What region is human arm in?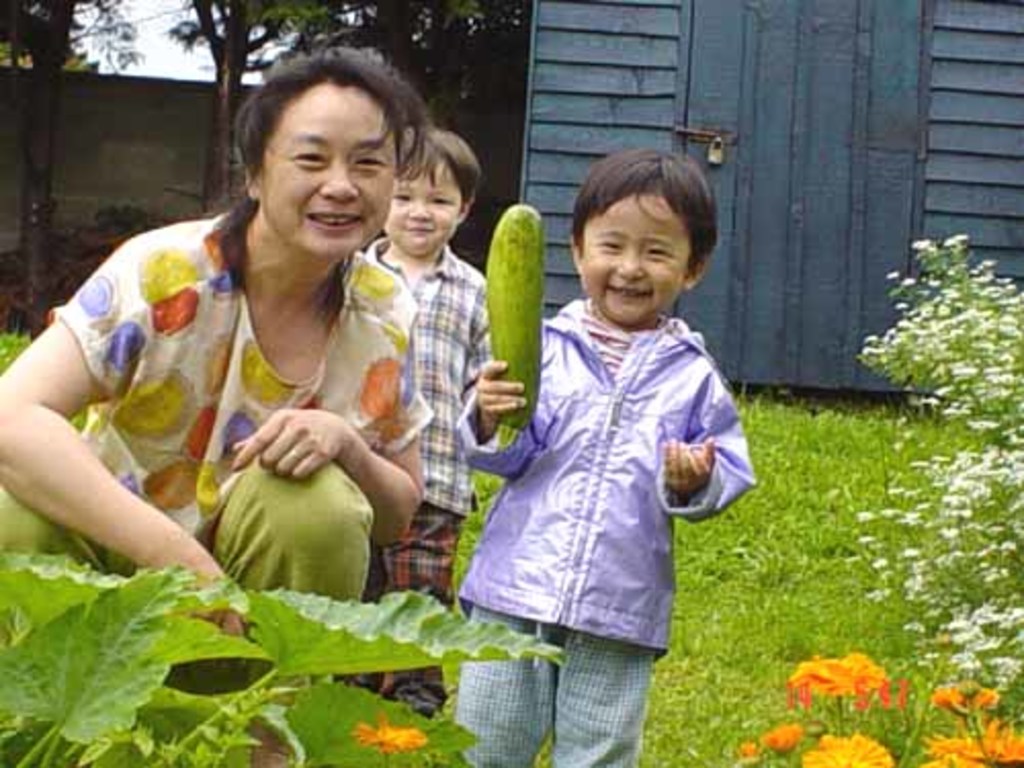
[459,315,555,477].
